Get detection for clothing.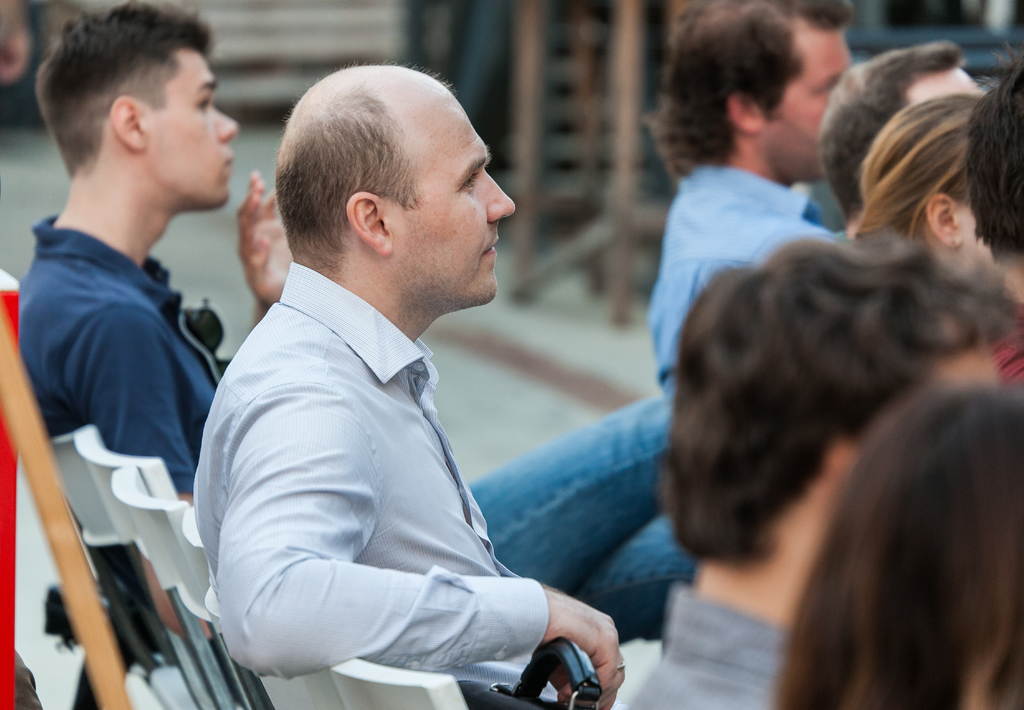
Detection: box=[643, 152, 844, 404].
